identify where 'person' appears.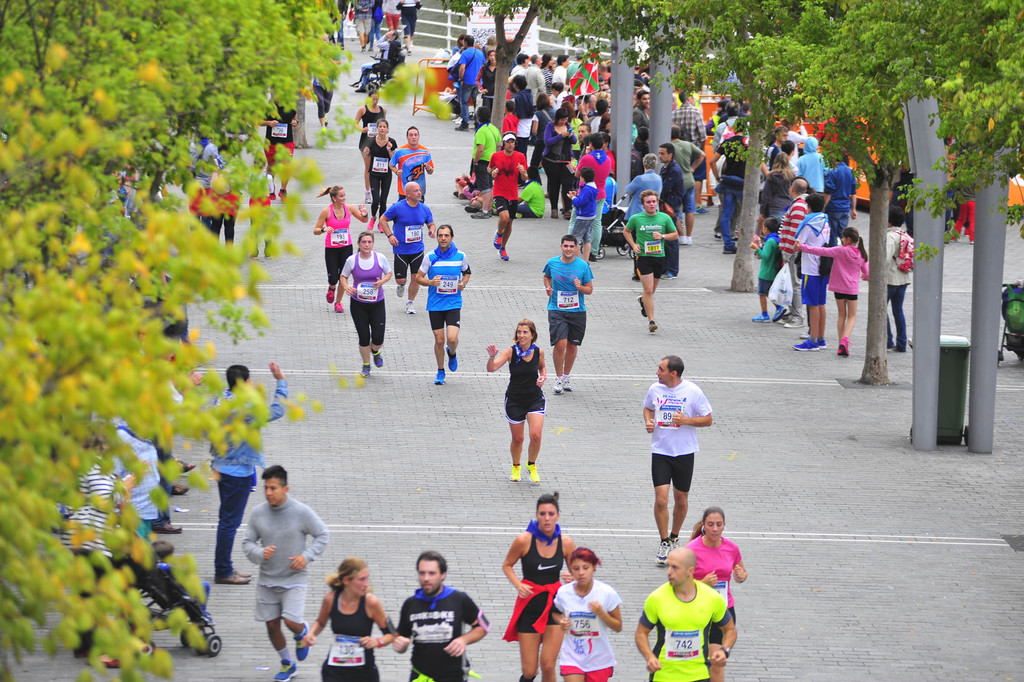
Appears at rect(387, 552, 497, 681).
